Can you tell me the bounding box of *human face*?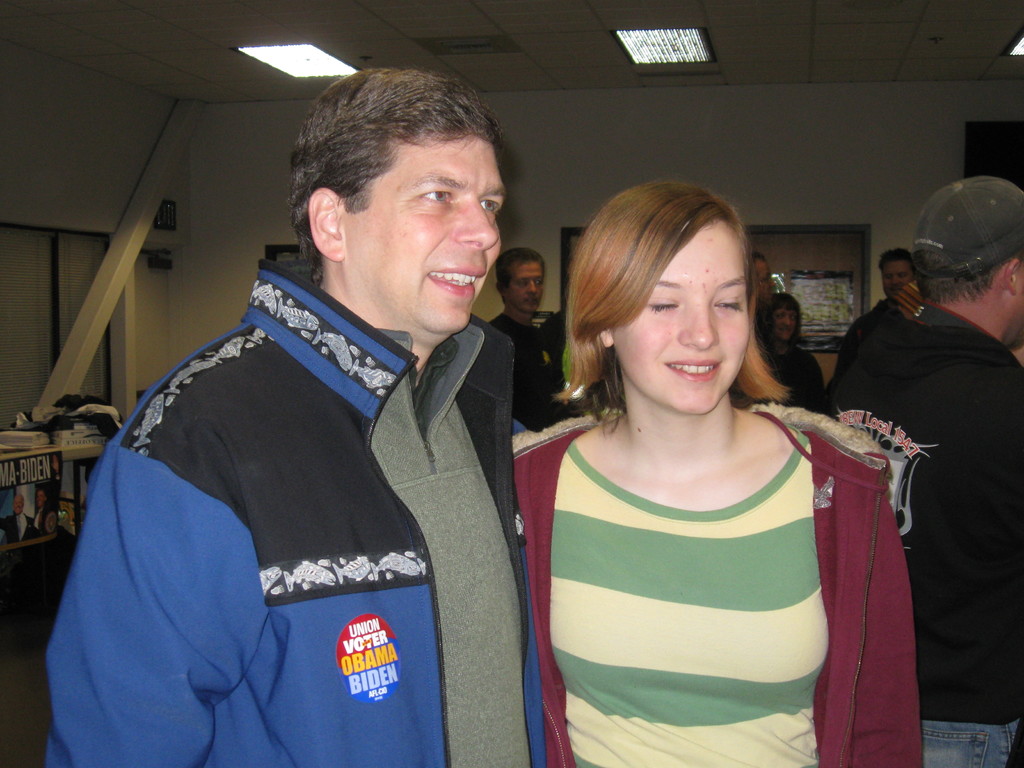
l=509, t=257, r=544, b=311.
